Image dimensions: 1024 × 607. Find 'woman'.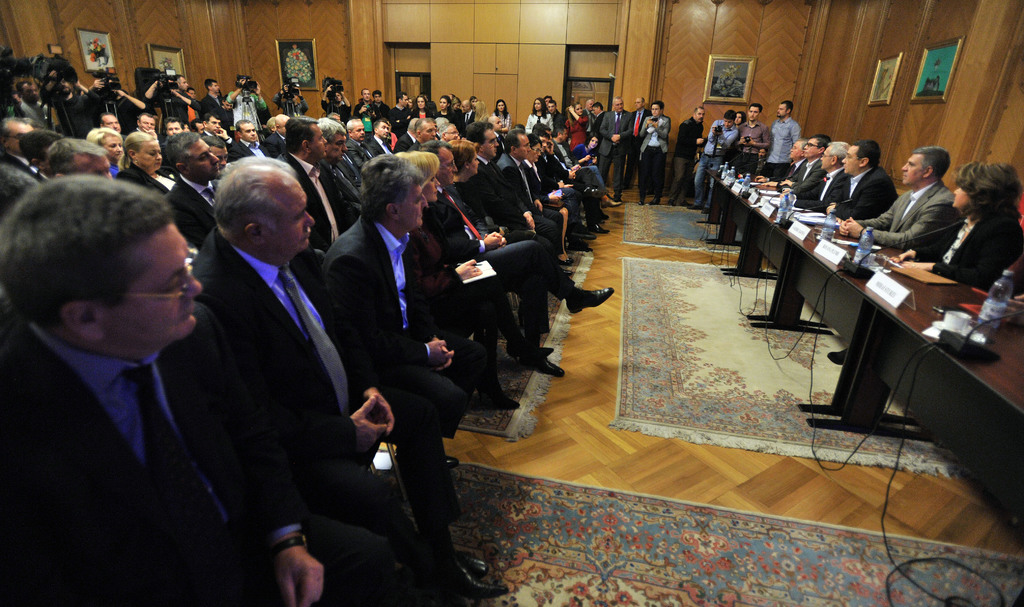
pyautogui.locateOnScreen(111, 129, 177, 185).
